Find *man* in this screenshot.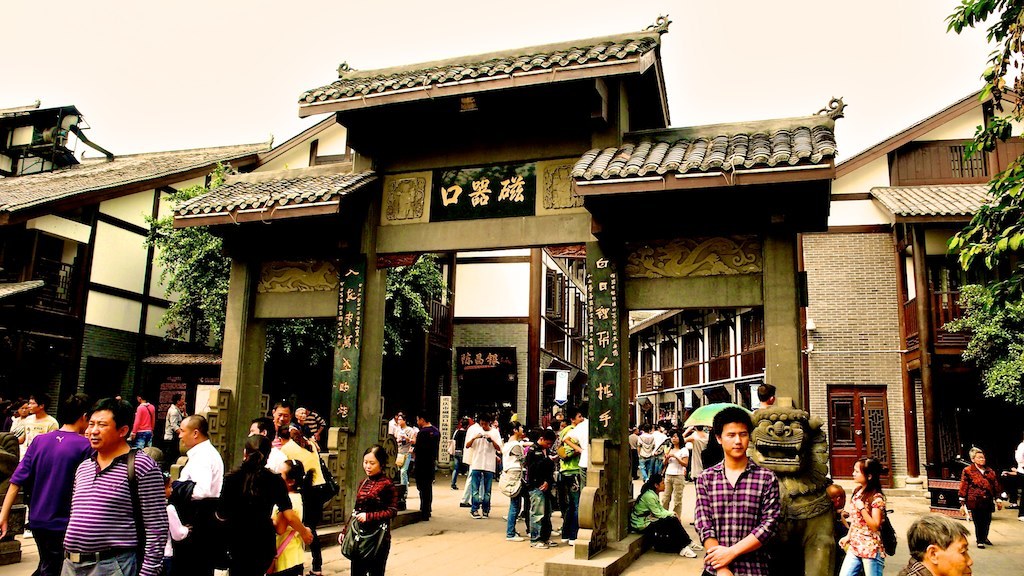
The bounding box for *man* is bbox=(405, 405, 441, 521).
